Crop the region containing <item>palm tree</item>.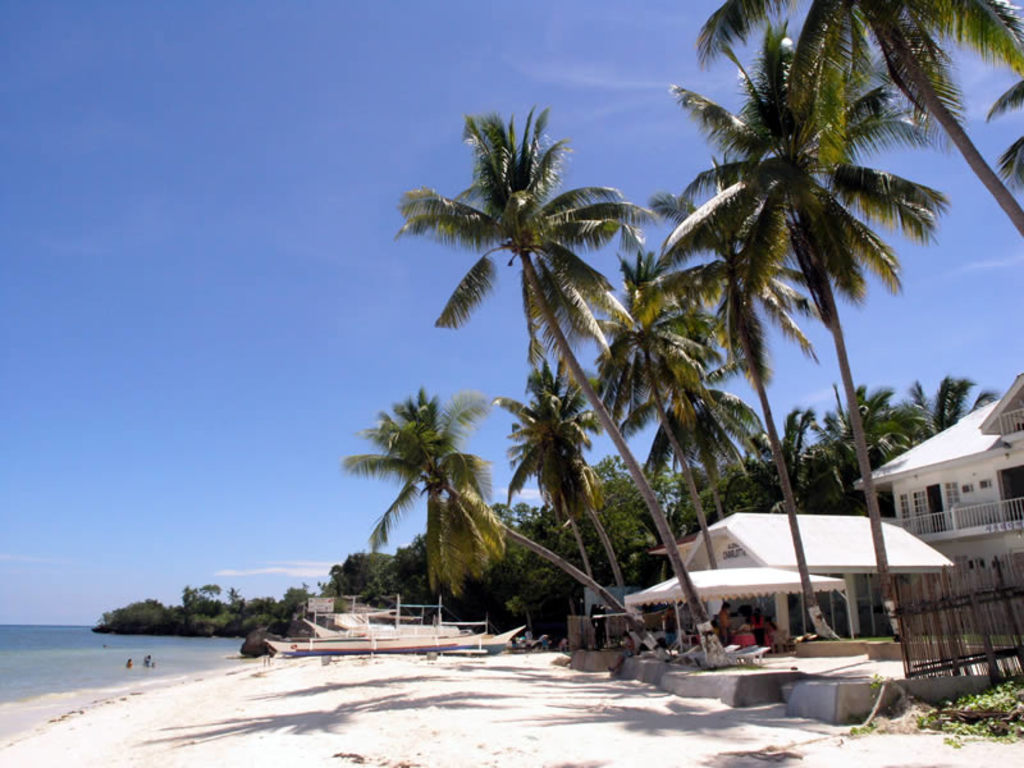
Crop region: {"x1": 364, "y1": 398, "x2": 603, "y2": 625}.
